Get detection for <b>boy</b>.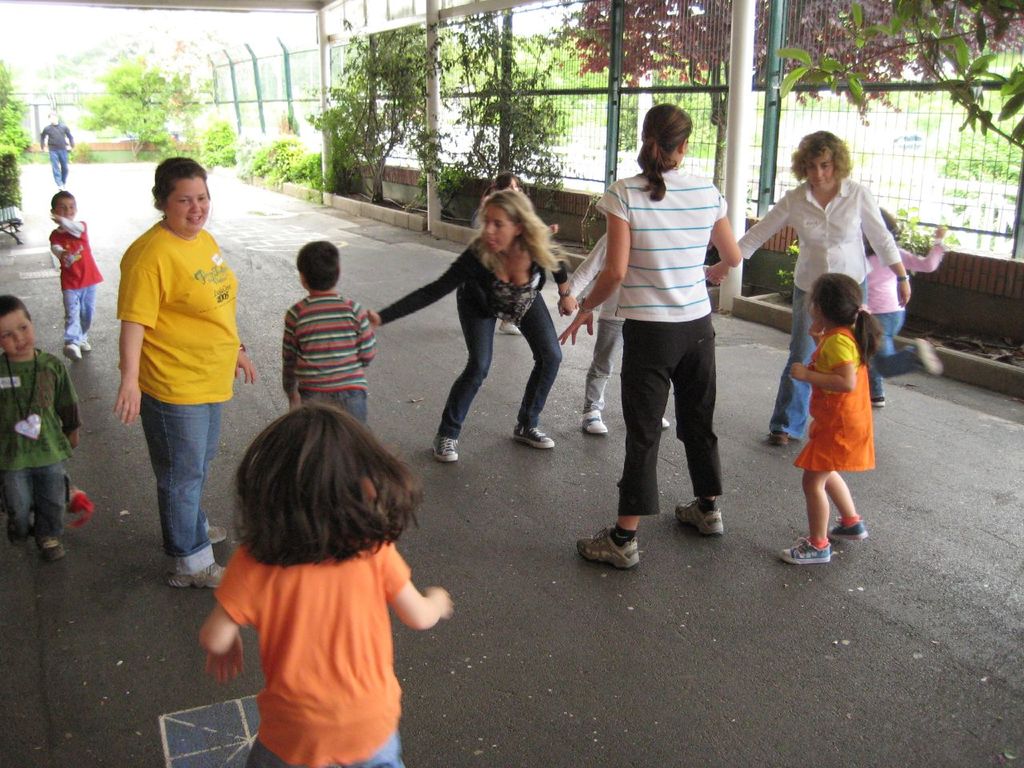
Detection: l=46, t=187, r=106, b=361.
